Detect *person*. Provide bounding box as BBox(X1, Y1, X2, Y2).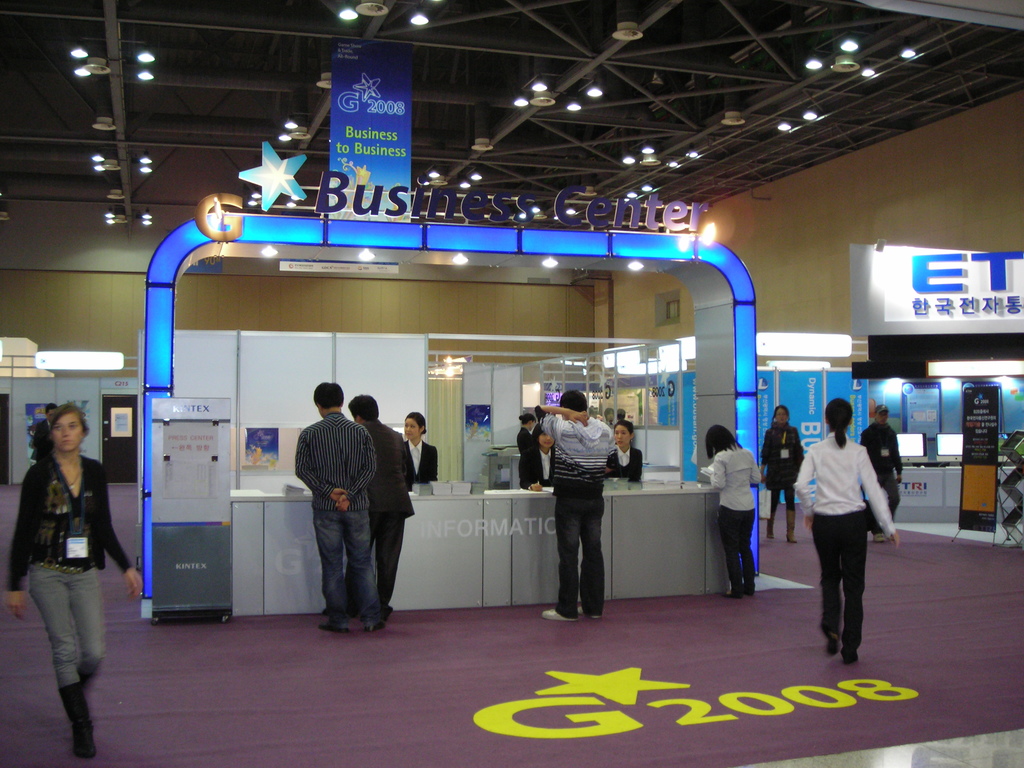
BBox(531, 378, 623, 627).
